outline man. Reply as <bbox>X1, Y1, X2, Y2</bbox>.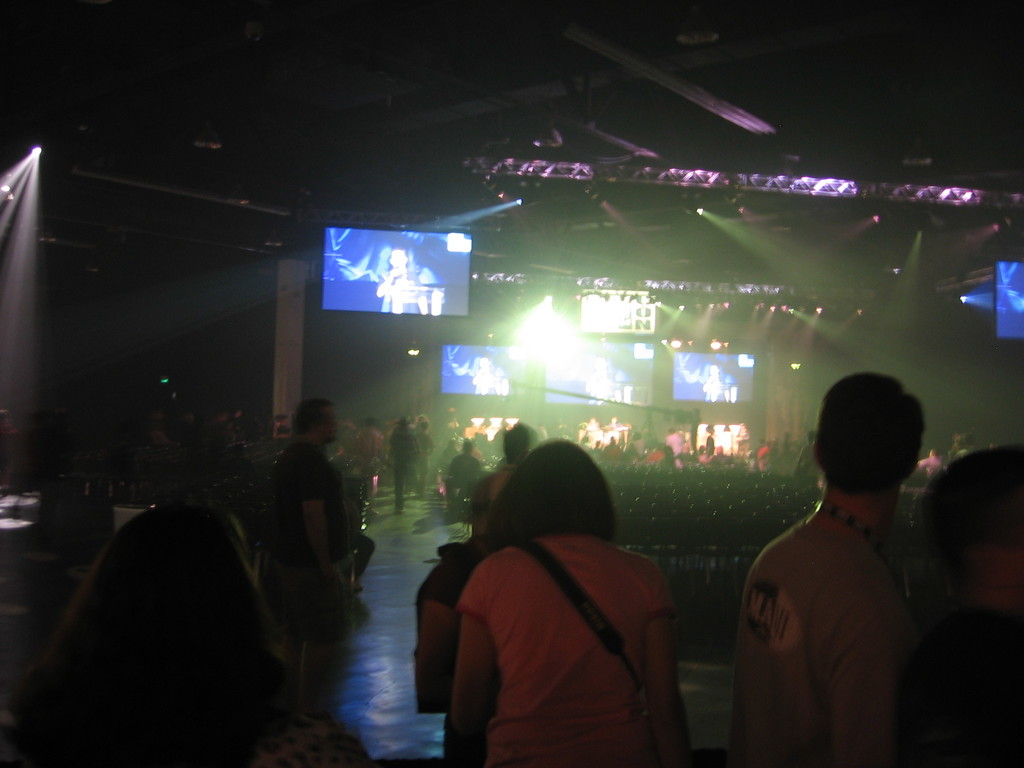
<bbox>469, 420, 538, 536</bbox>.
